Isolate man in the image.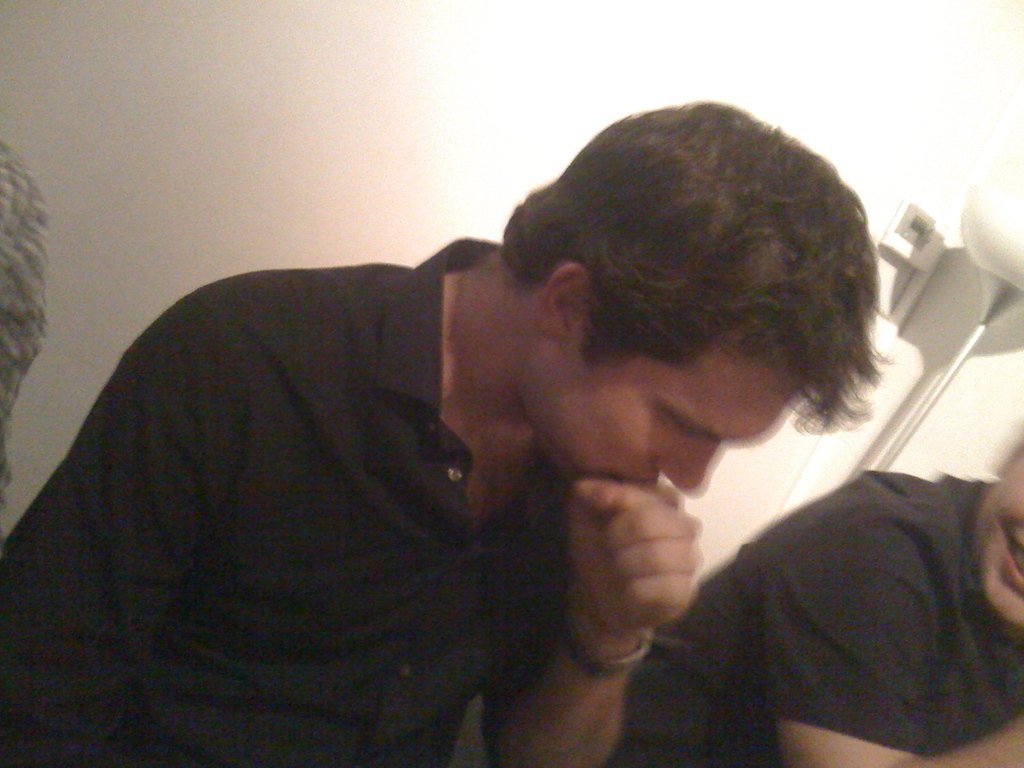
Isolated region: bbox=[51, 138, 967, 751].
